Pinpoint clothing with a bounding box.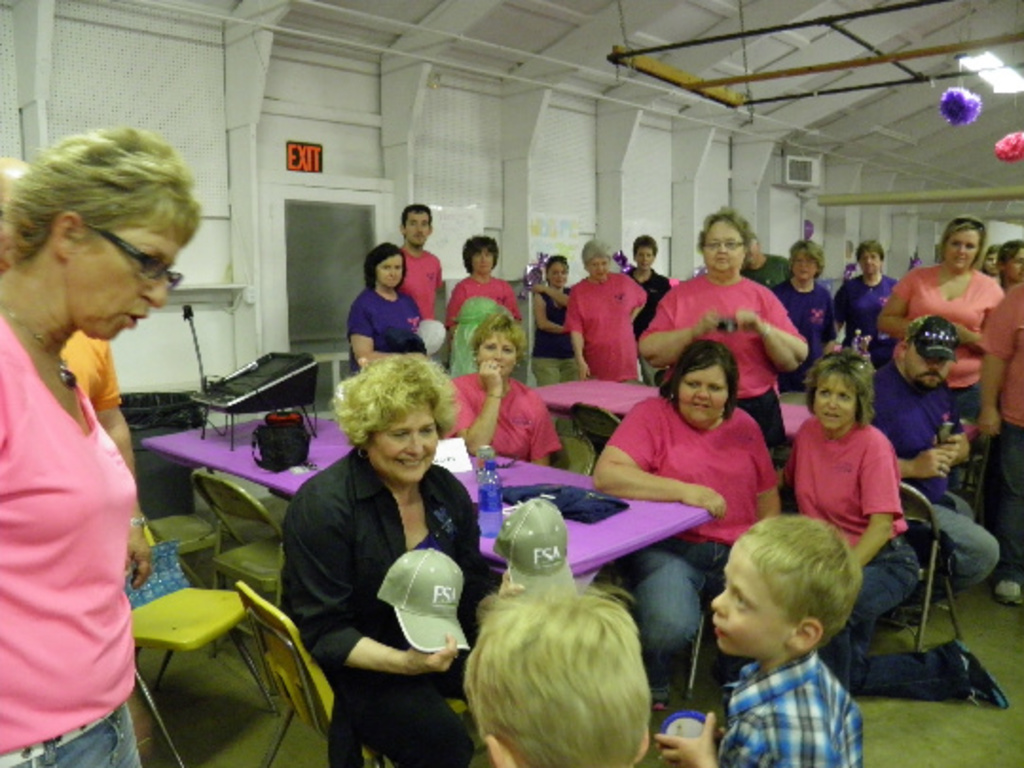
624, 256, 666, 330.
